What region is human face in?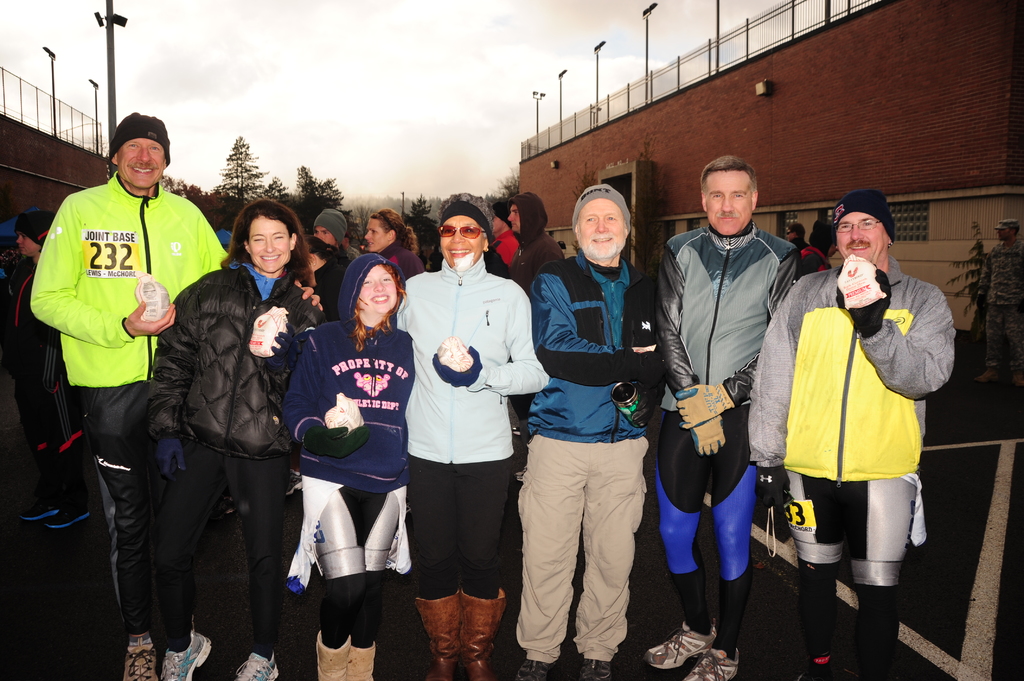
[506,207,519,232].
